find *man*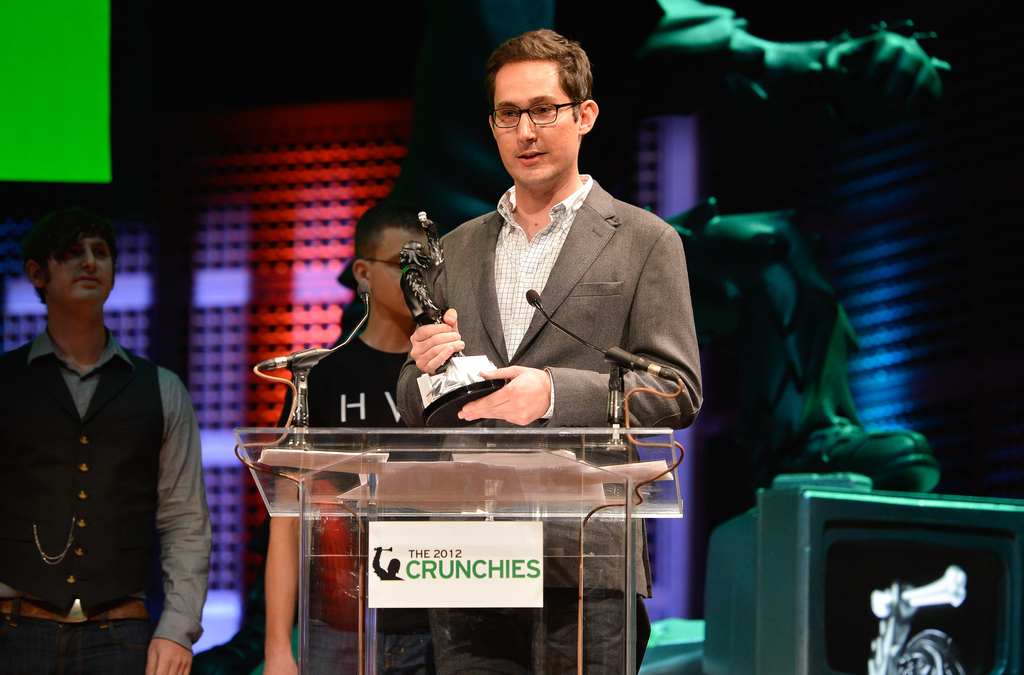
select_region(403, 29, 703, 674)
